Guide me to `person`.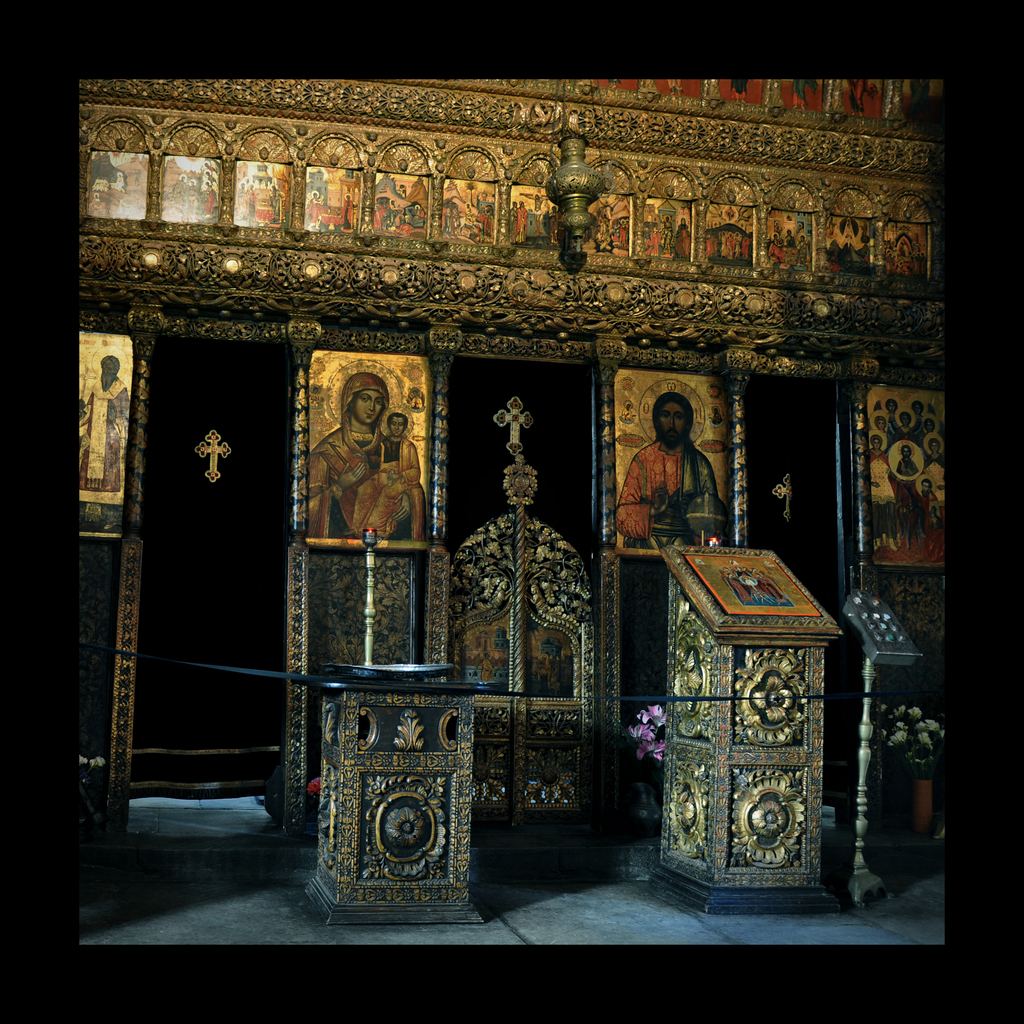
Guidance: [343, 413, 420, 535].
